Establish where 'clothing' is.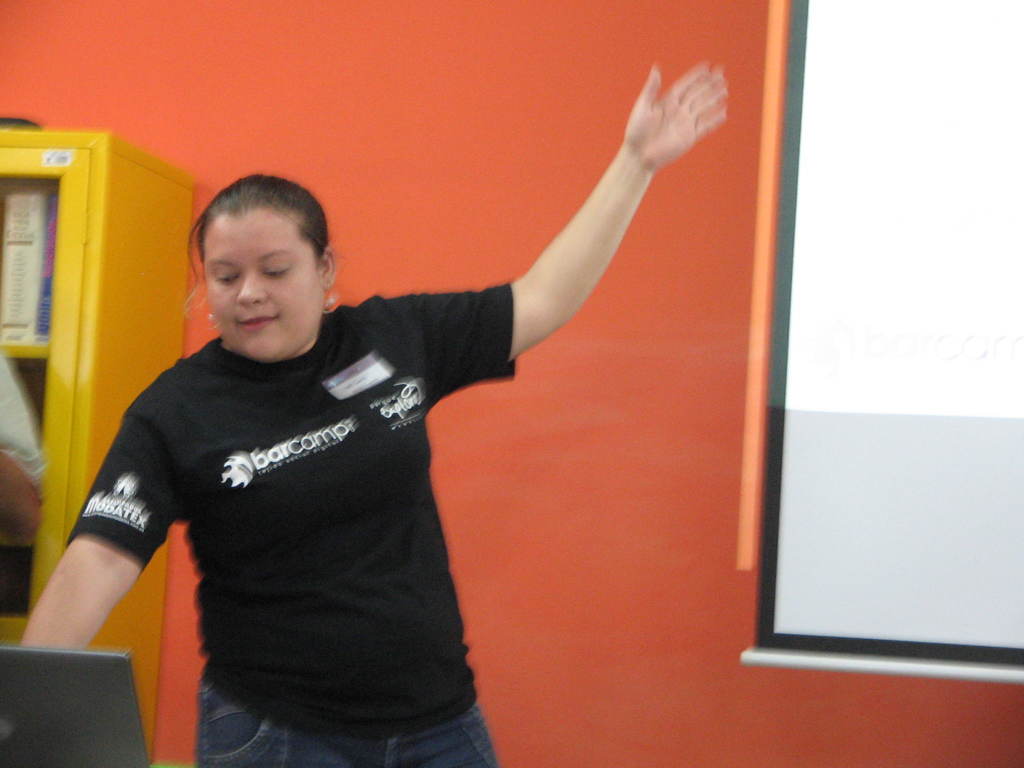
Established at (x1=0, y1=333, x2=48, y2=504).
